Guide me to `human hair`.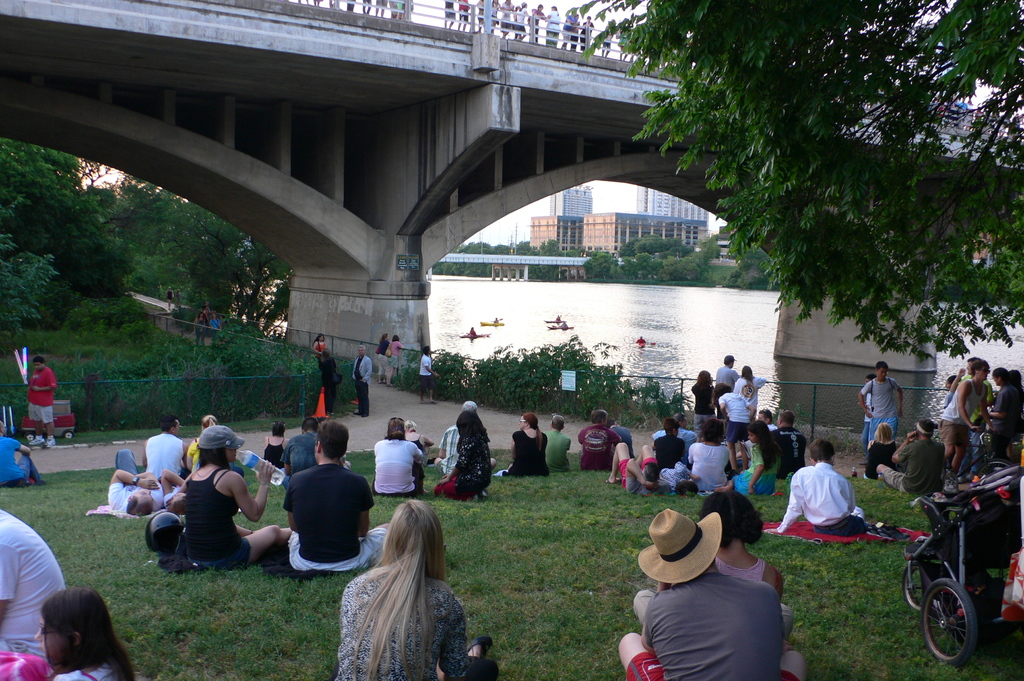
Guidance: [808,435,834,461].
